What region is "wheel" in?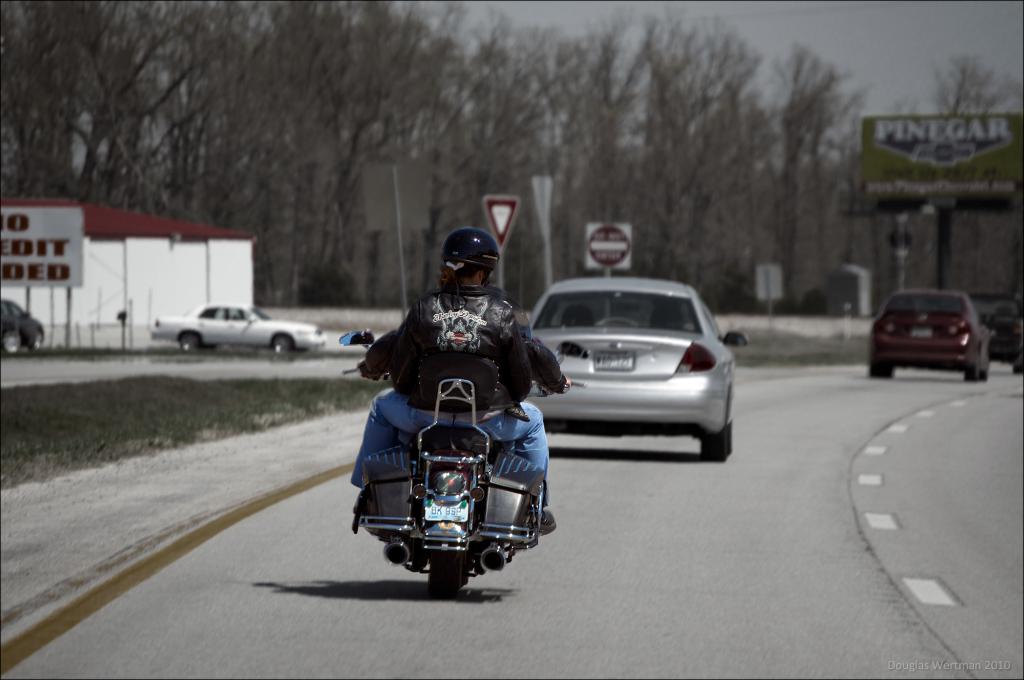
<region>4, 332, 21, 358</region>.
